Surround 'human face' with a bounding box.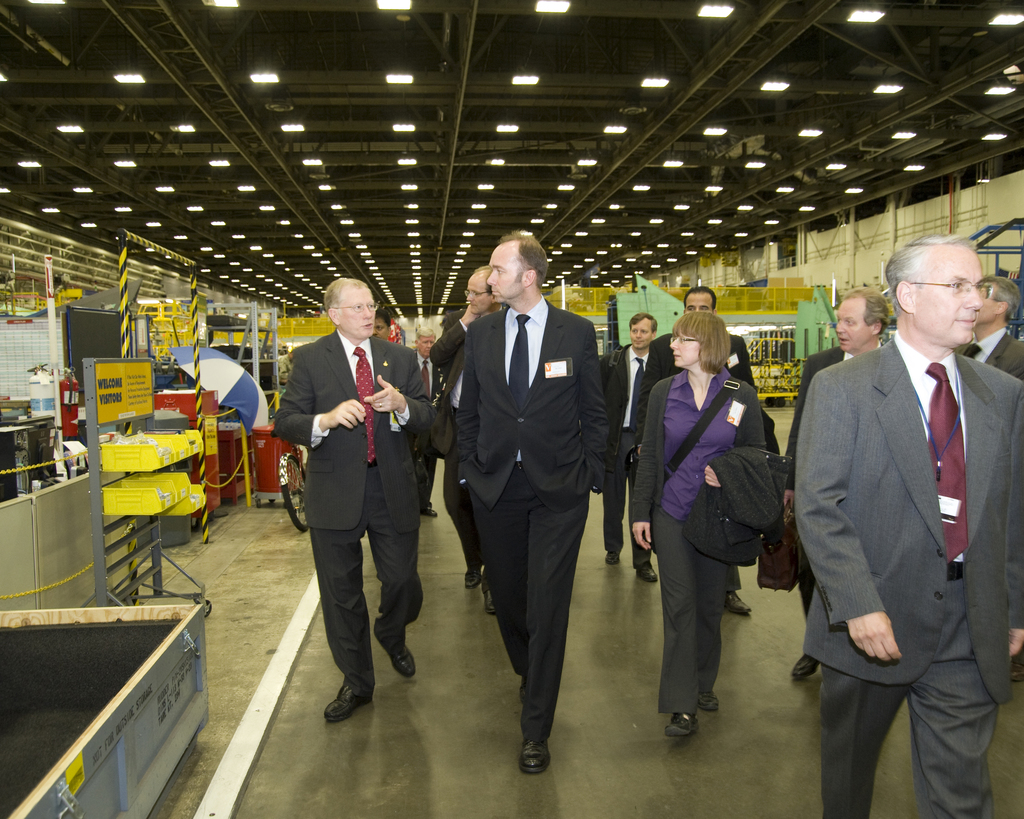
(462,277,493,317).
